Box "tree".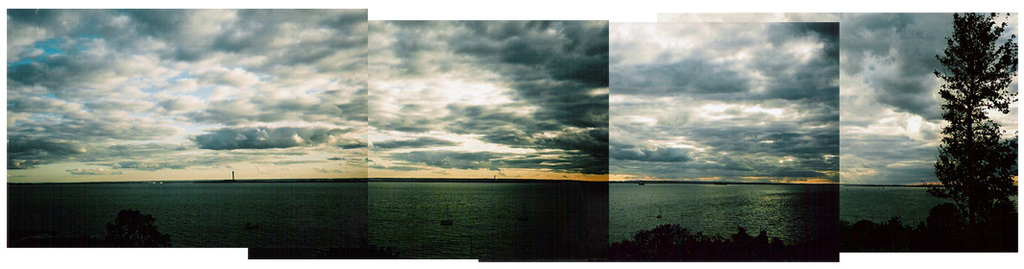
pyautogui.locateOnScreen(842, 215, 933, 257).
